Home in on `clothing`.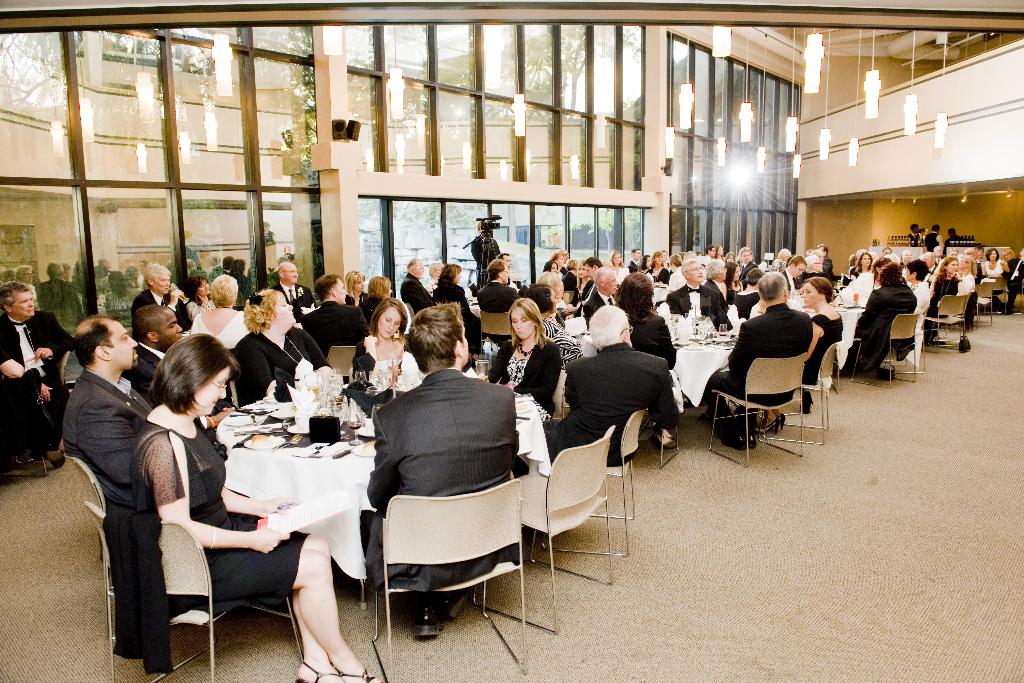
Homed in at (x1=467, y1=242, x2=508, y2=283).
